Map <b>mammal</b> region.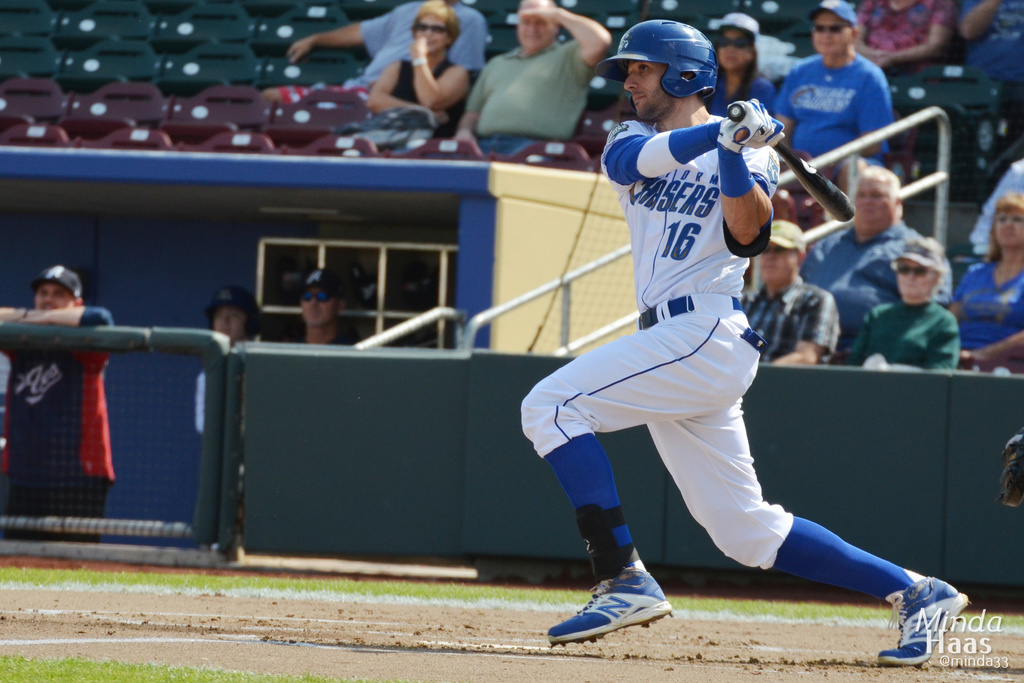
Mapped to 858, 0, 952, 71.
